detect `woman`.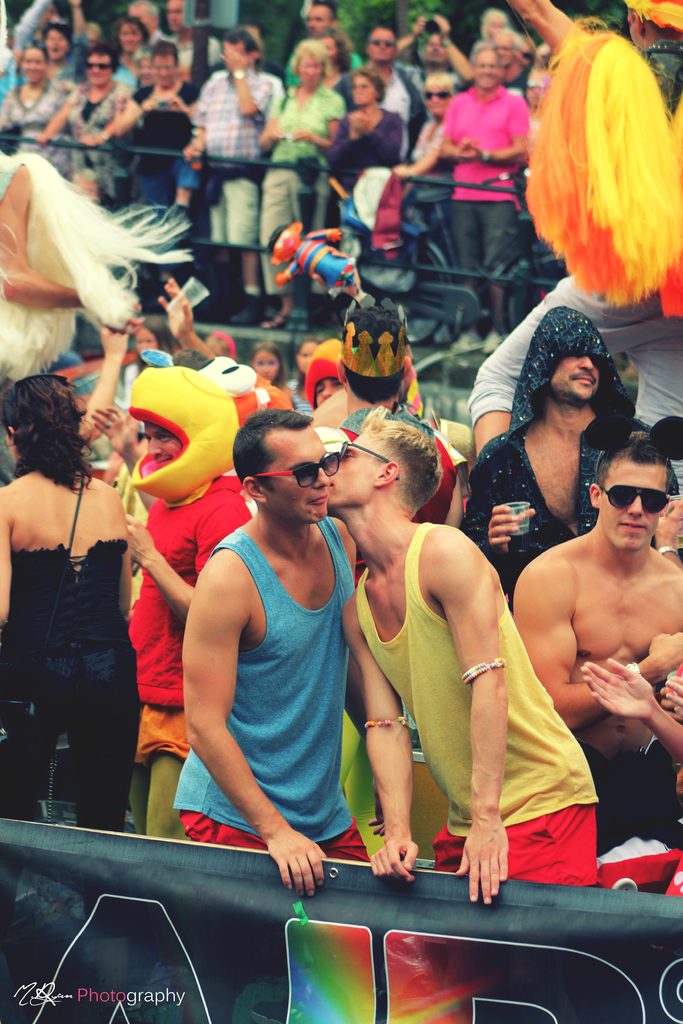
Detected at (31, 44, 127, 177).
